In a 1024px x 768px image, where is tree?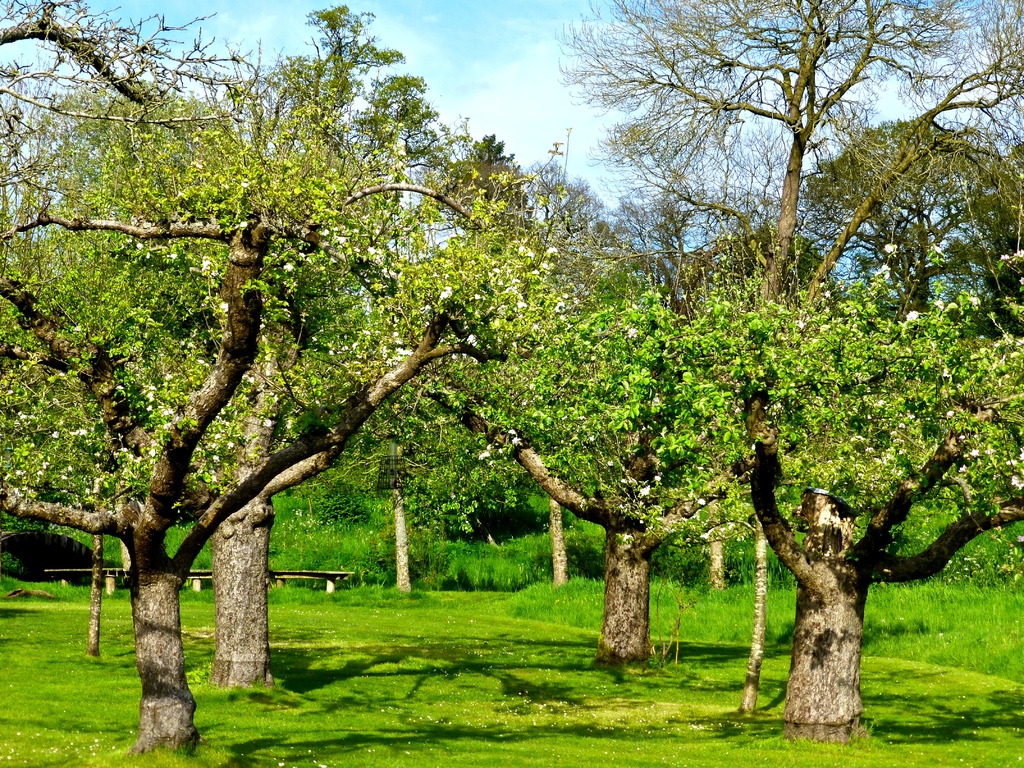
[548,13,966,366].
